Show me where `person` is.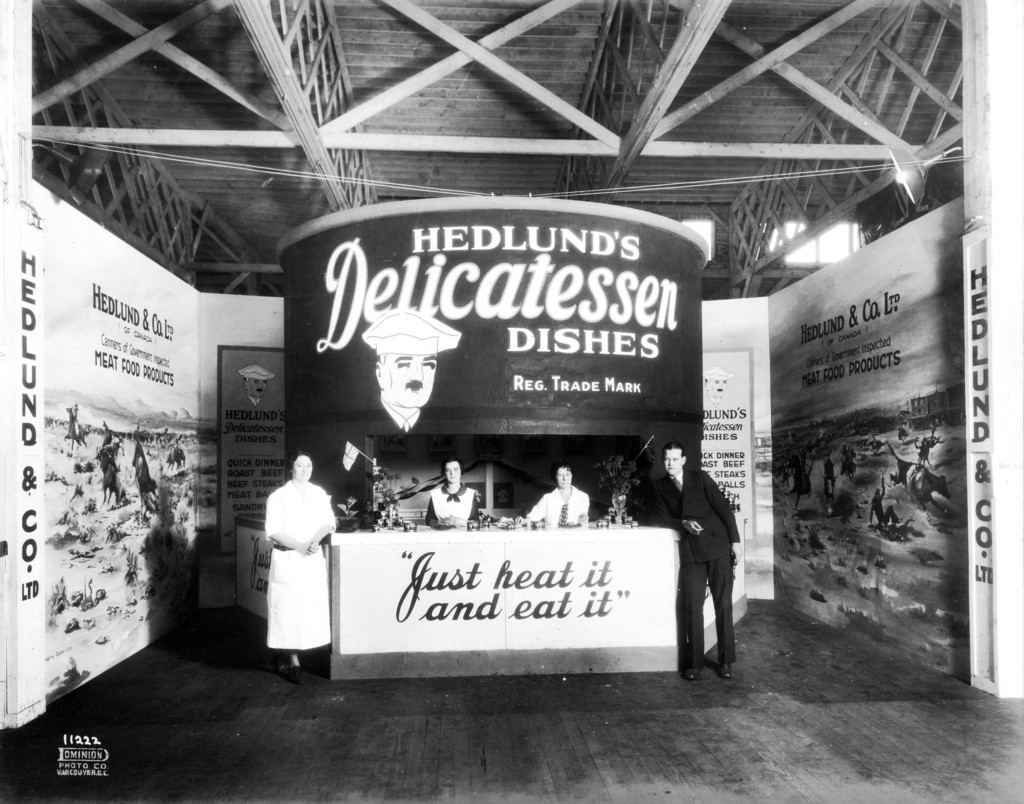
`person` is at [254,453,334,675].
